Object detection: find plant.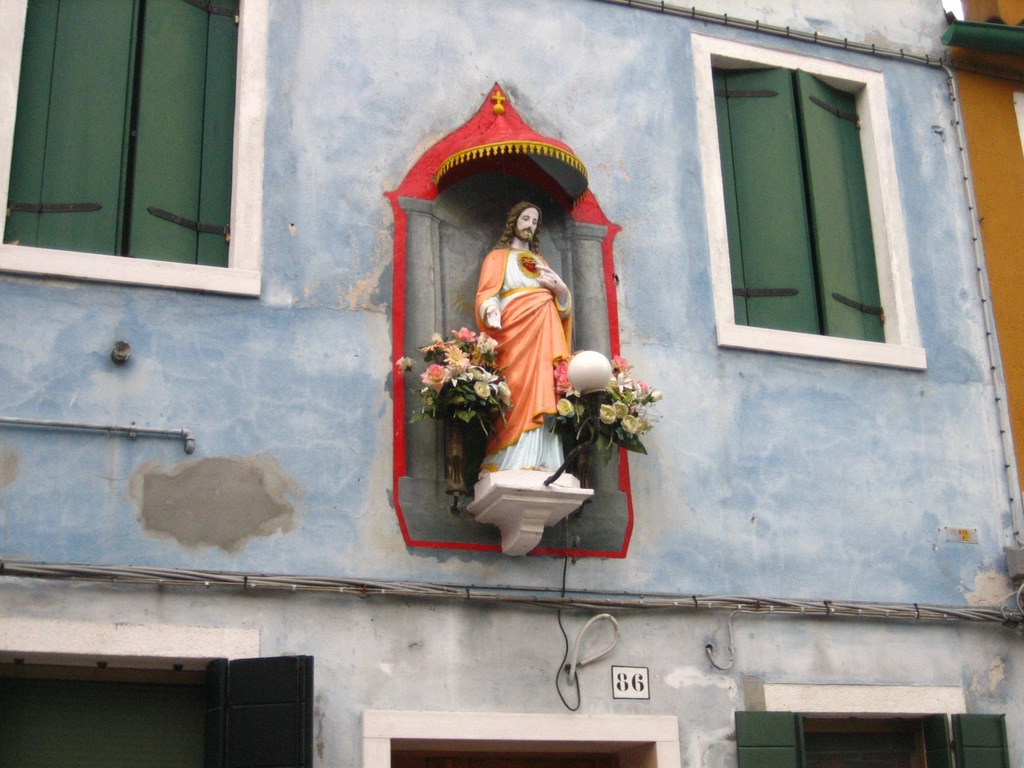
[left=410, top=312, right=490, bottom=440].
